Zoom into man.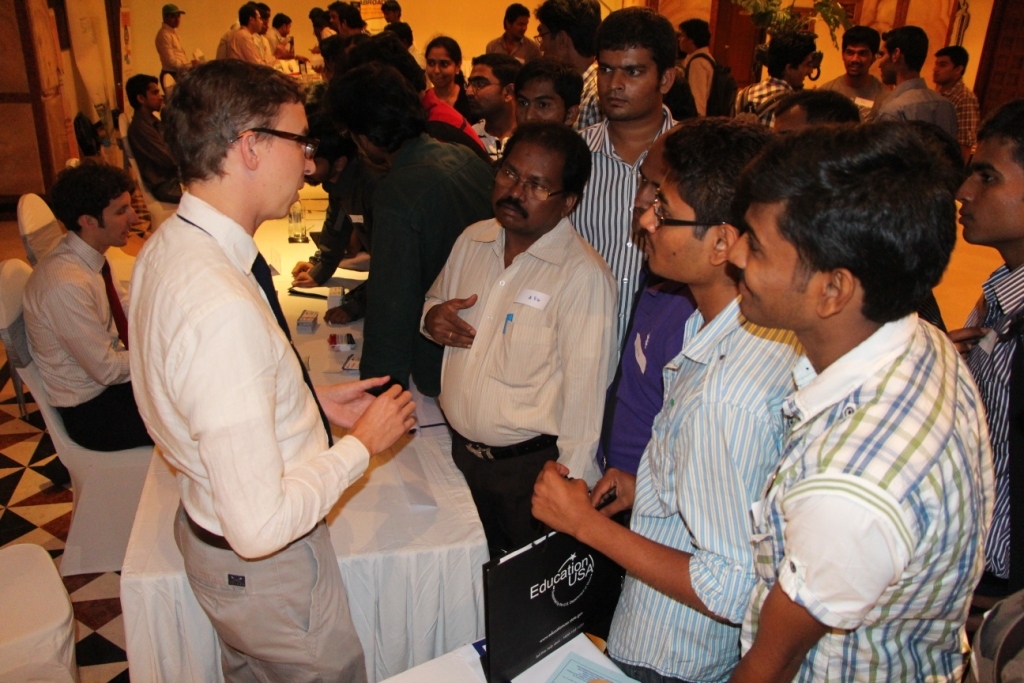
Zoom target: x1=121, y1=73, x2=190, y2=196.
